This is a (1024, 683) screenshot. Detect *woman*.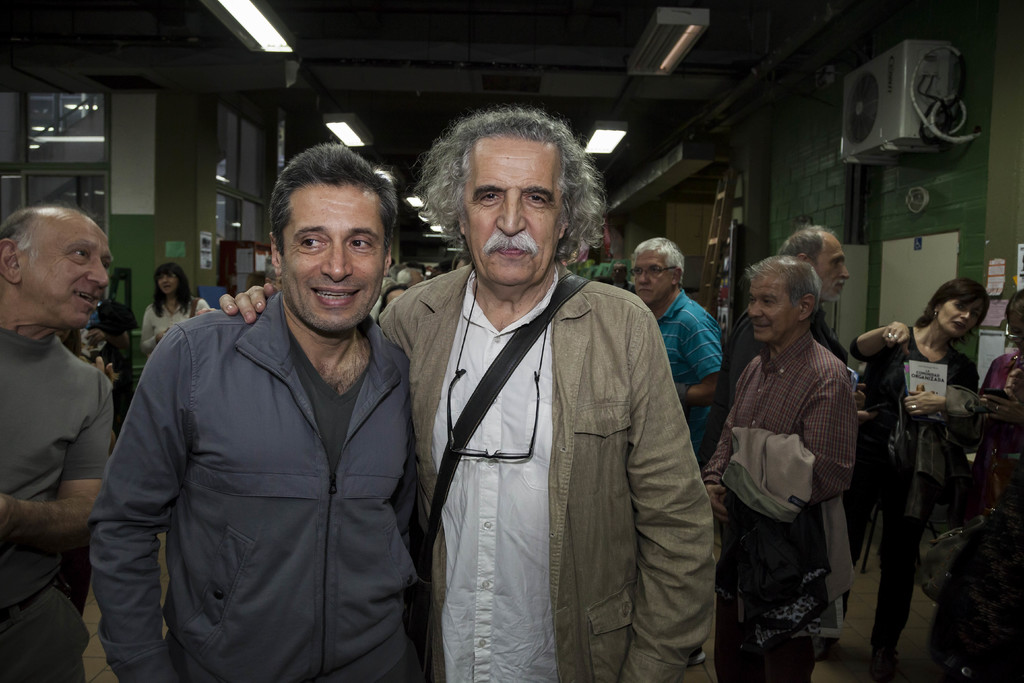
BBox(849, 278, 984, 678).
